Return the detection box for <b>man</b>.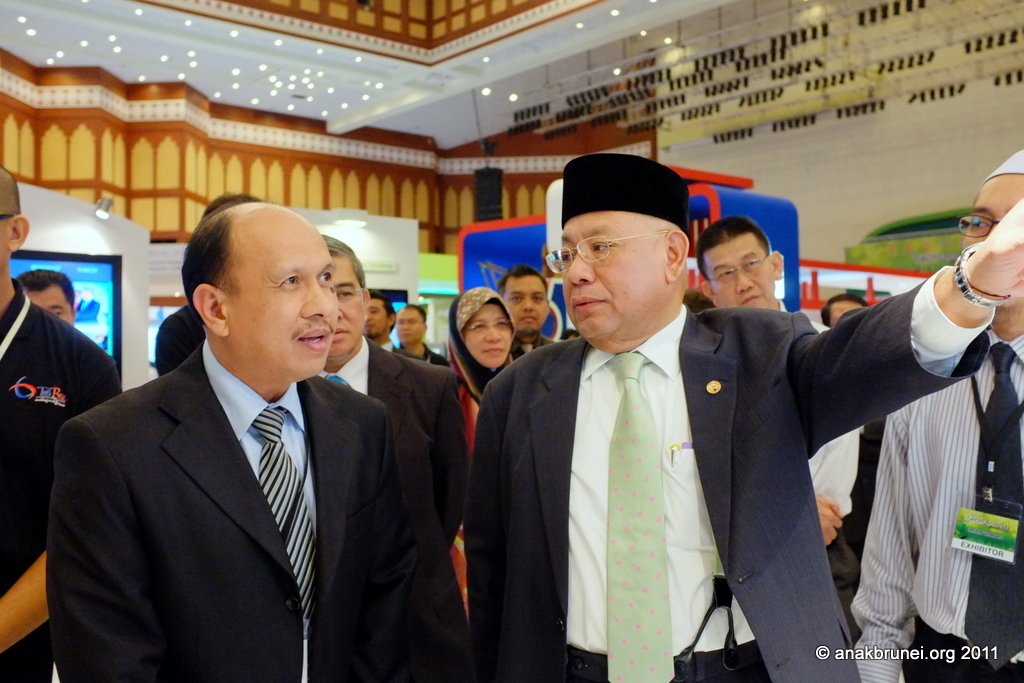
detection(503, 262, 550, 356).
